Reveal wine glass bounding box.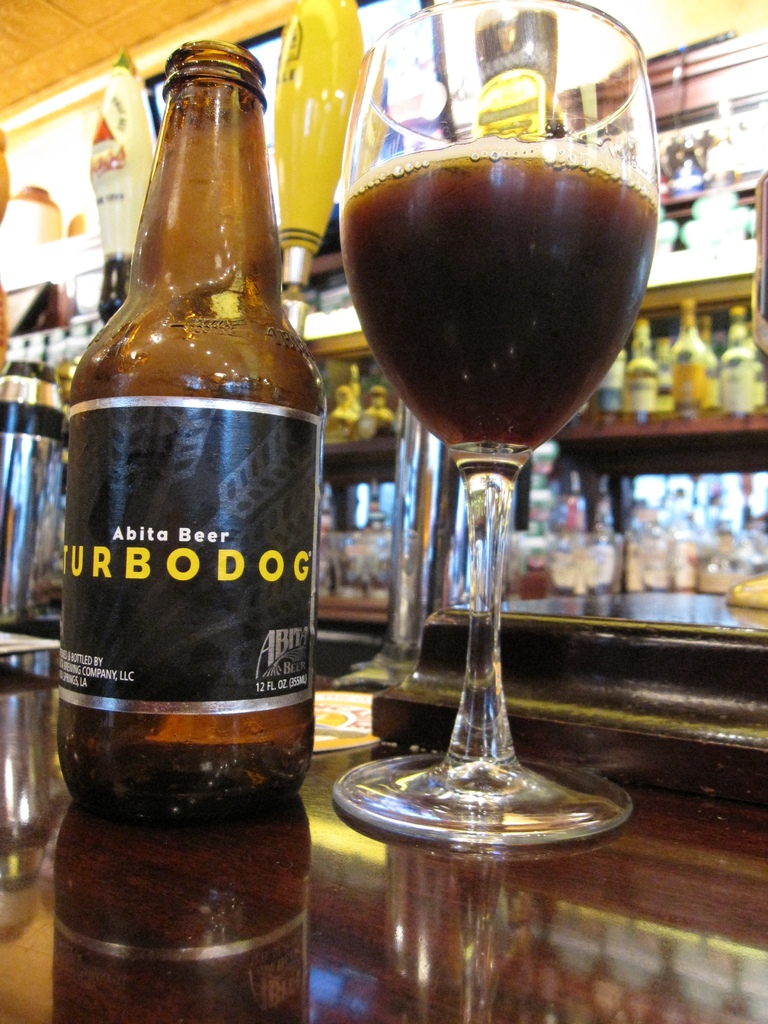
Revealed: [x1=333, y1=0, x2=636, y2=850].
